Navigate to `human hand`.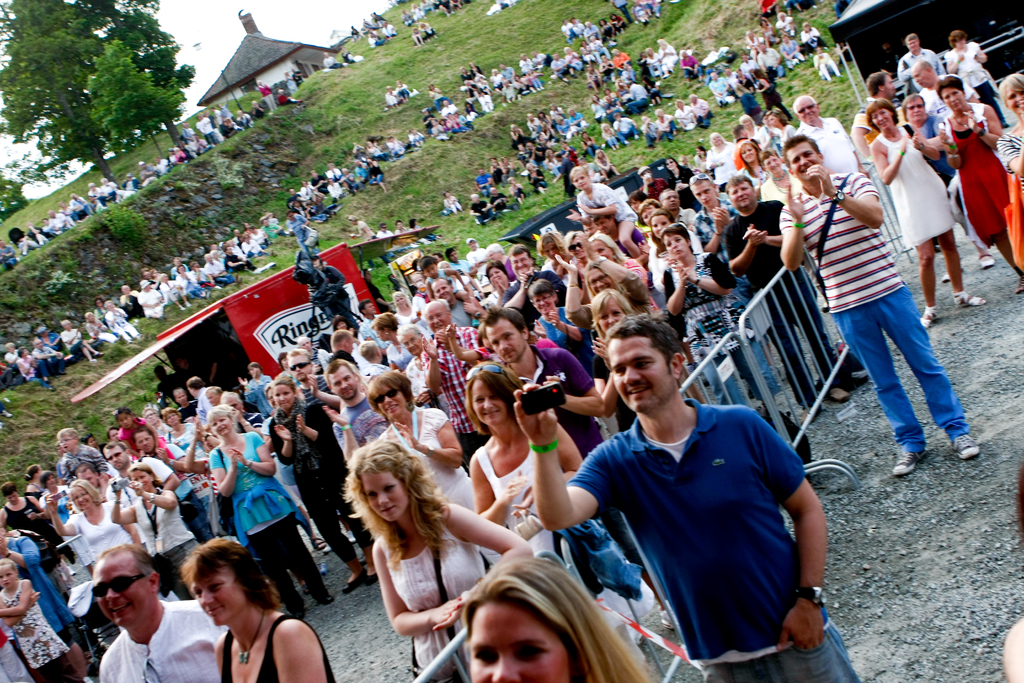
Navigation target: {"left": 639, "top": 242, "right": 651, "bottom": 258}.
